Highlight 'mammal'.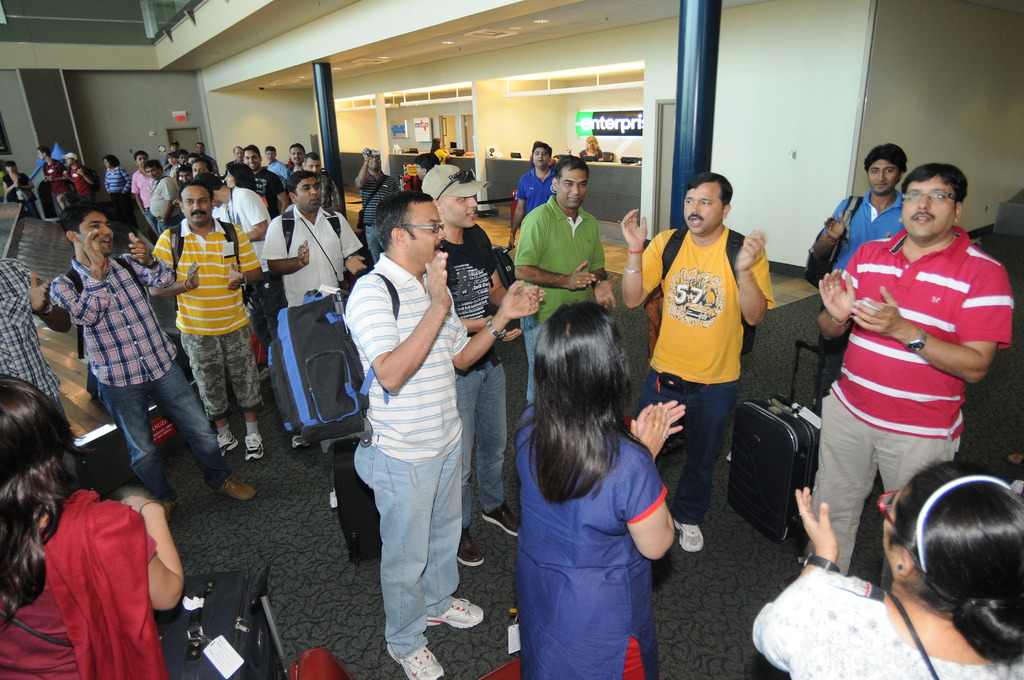
Highlighted region: [749, 460, 1023, 679].
